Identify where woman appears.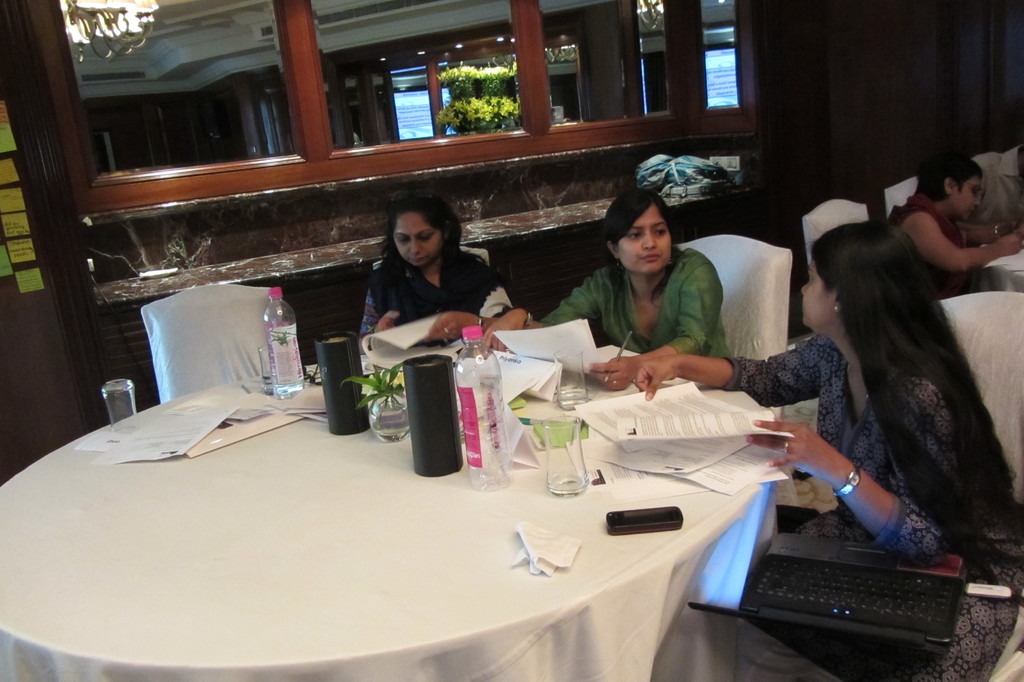
Appears at bbox=[624, 226, 1023, 681].
